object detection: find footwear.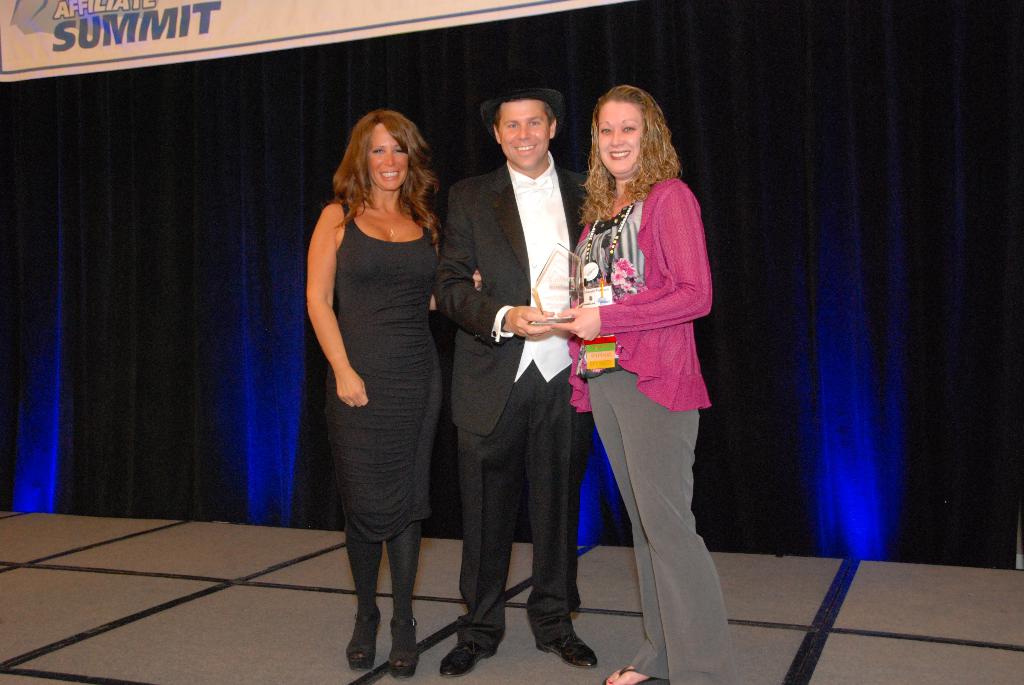
detection(435, 636, 497, 674).
